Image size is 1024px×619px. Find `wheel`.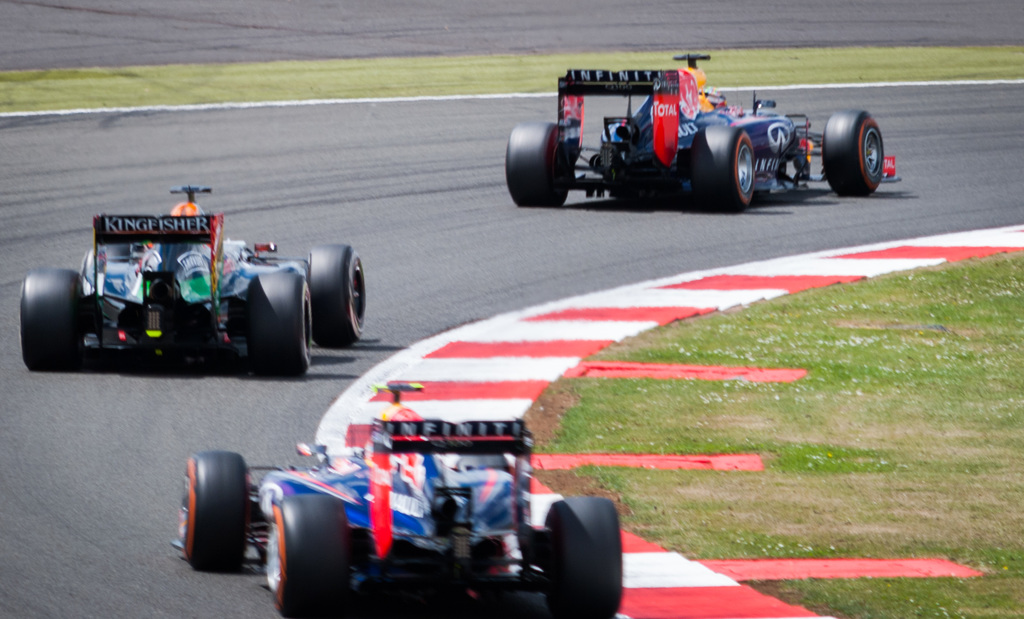
[262, 487, 356, 618].
